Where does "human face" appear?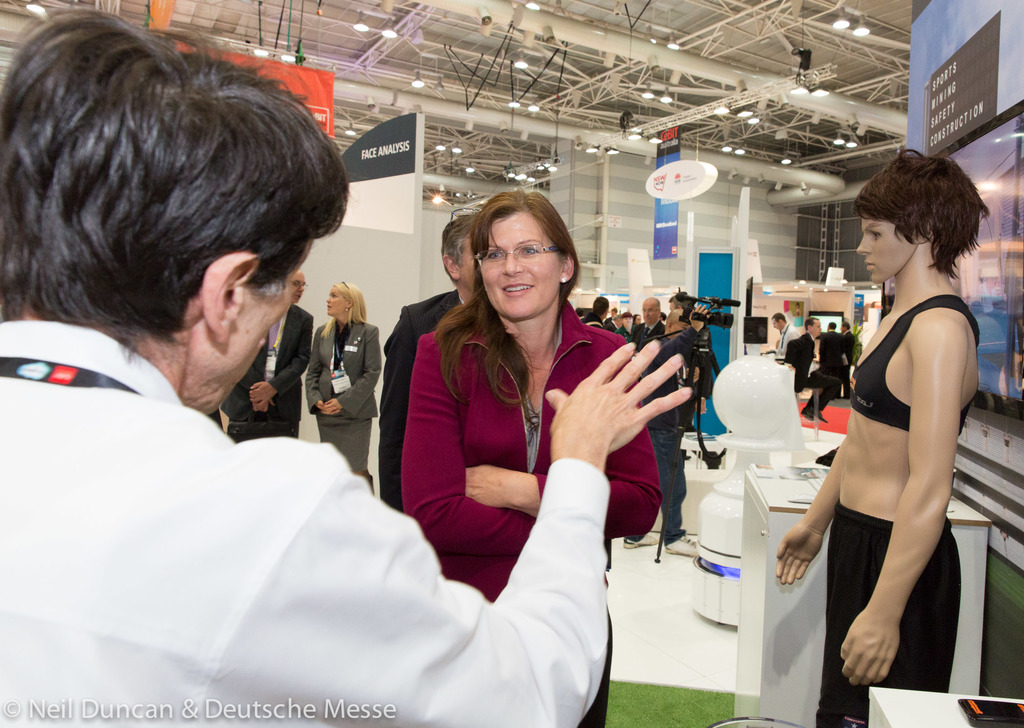
Appears at locate(673, 321, 690, 339).
